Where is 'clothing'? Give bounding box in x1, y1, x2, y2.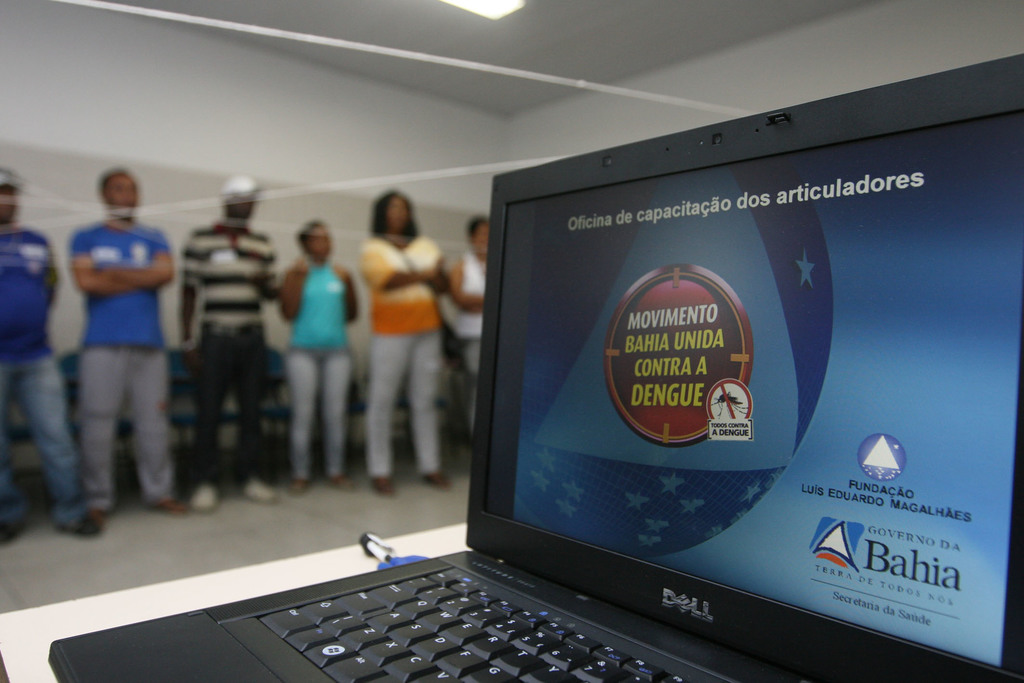
363, 236, 426, 327.
